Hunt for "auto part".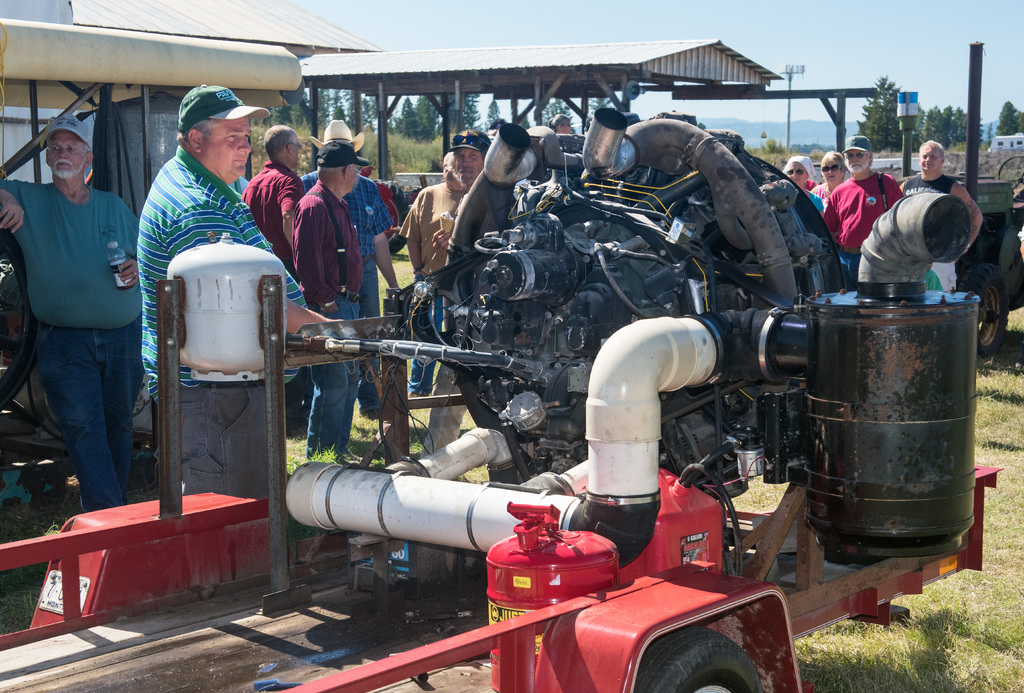
Hunted down at (left=951, top=175, right=1023, bottom=316).
